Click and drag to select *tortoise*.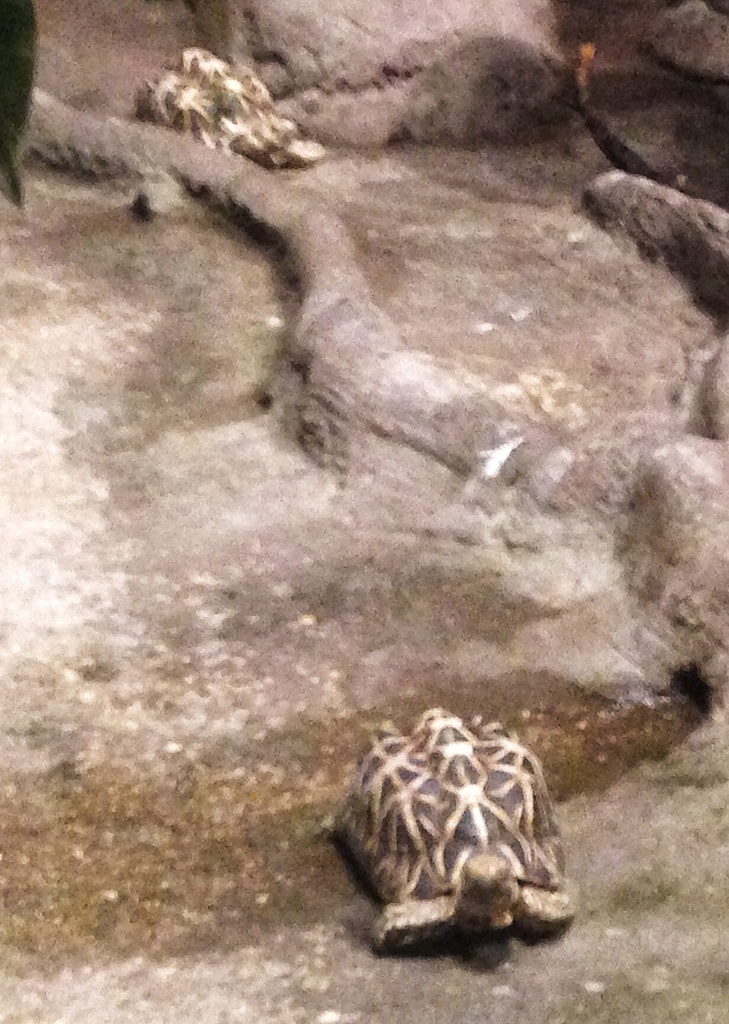
Selection: Rect(132, 47, 327, 173).
